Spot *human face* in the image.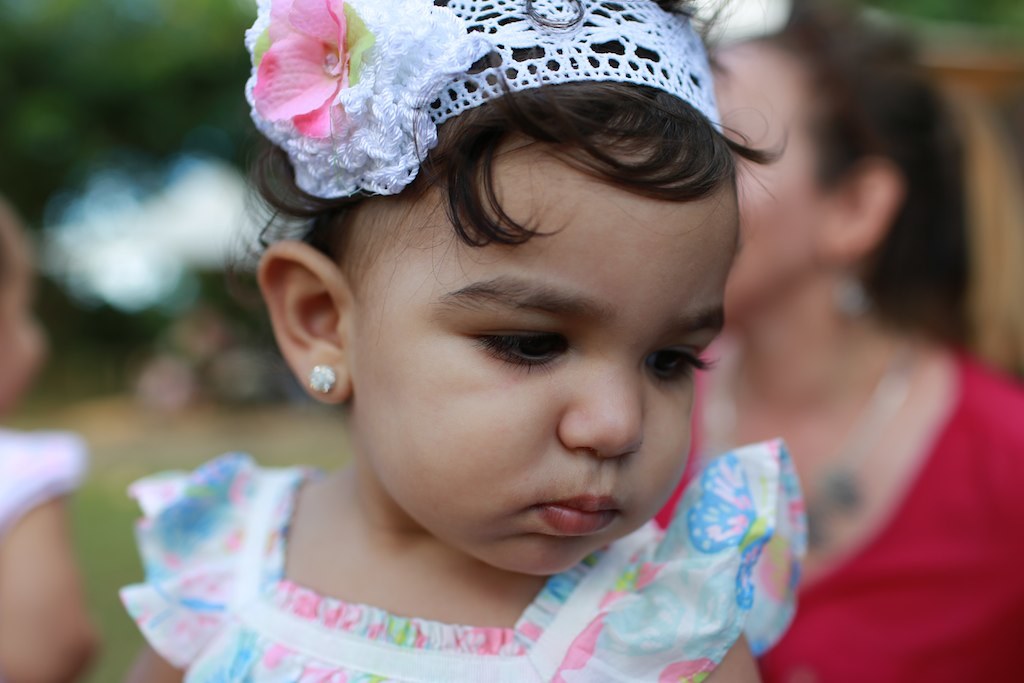
*human face* found at [731, 22, 825, 319].
